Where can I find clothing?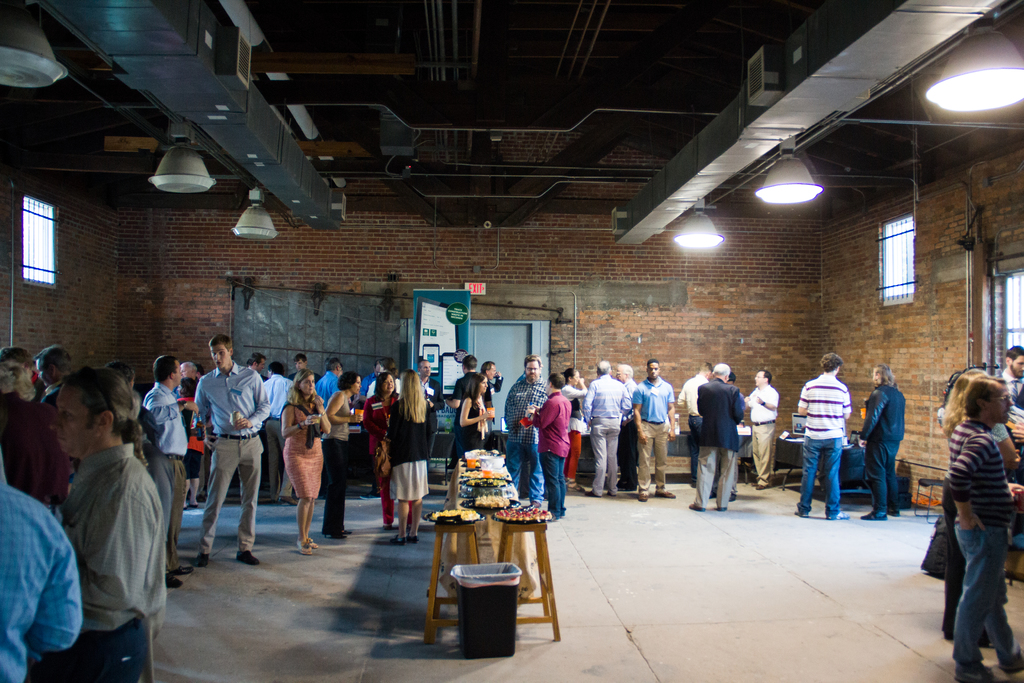
You can find it at [700, 374, 751, 519].
